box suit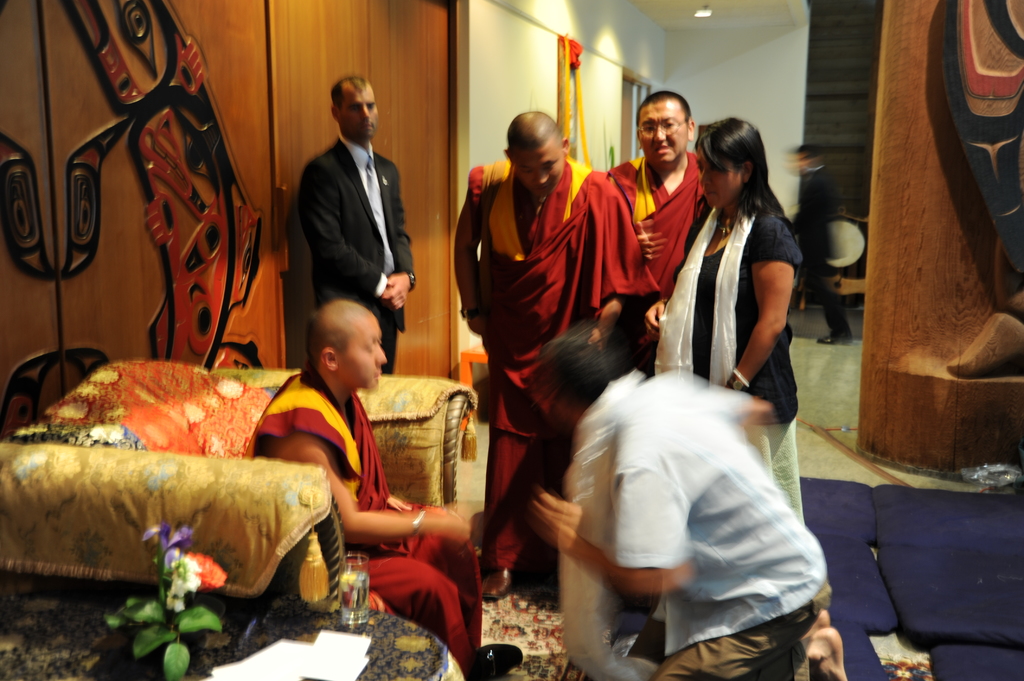
<bbox>287, 75, 420, 365</bbox>
